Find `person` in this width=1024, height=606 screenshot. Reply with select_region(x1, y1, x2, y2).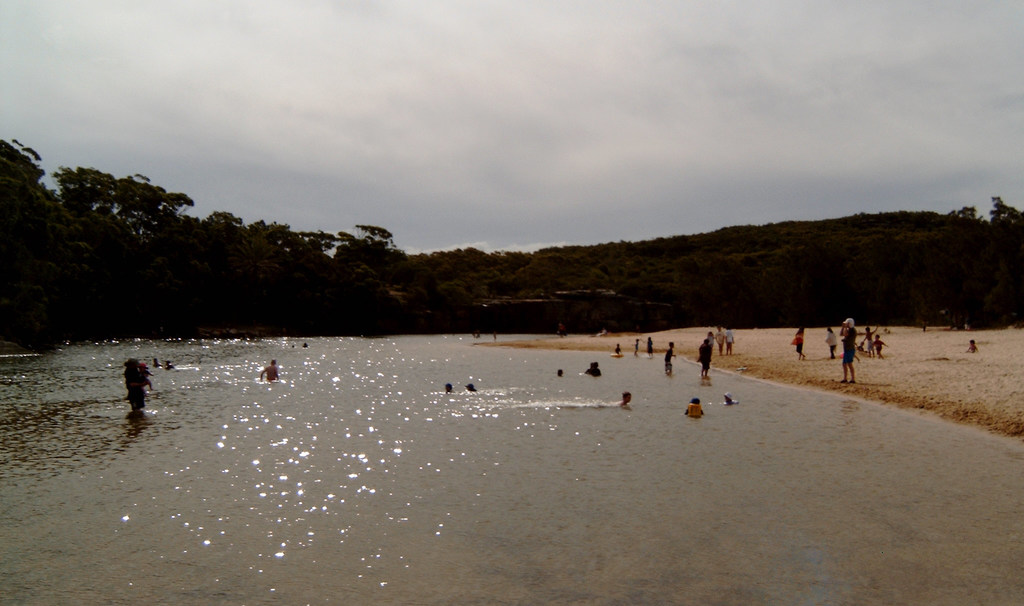
select_region(713, 323, 726, 357).
